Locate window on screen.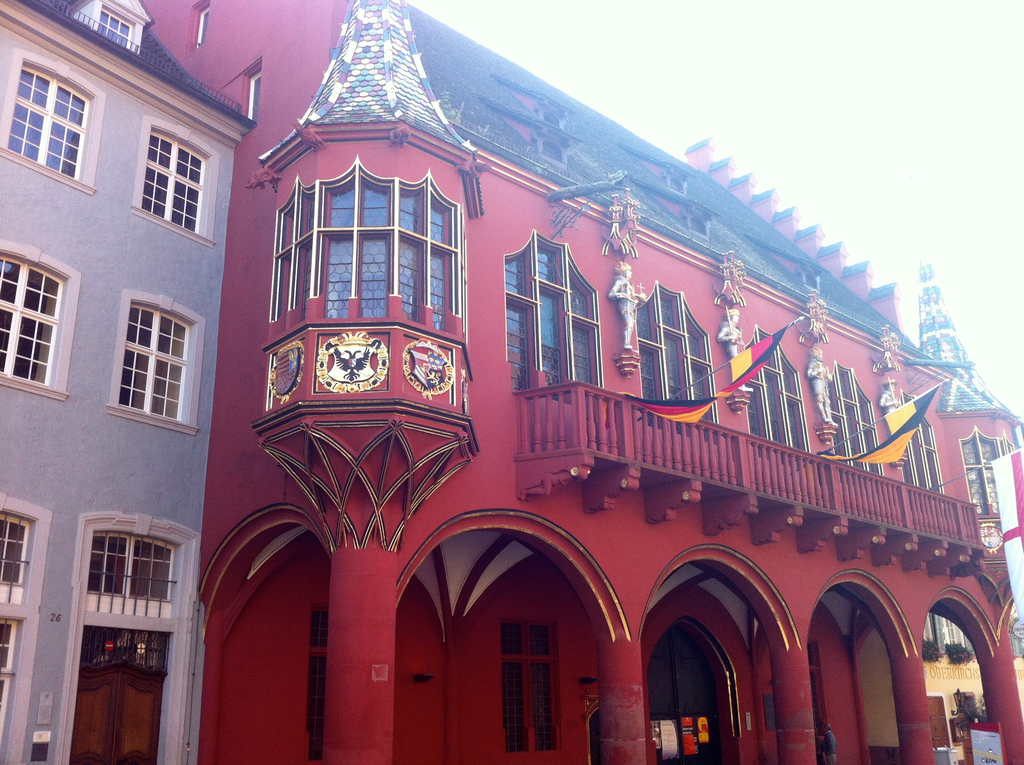
On screen at bbox=(0, 613, 20, 706).
